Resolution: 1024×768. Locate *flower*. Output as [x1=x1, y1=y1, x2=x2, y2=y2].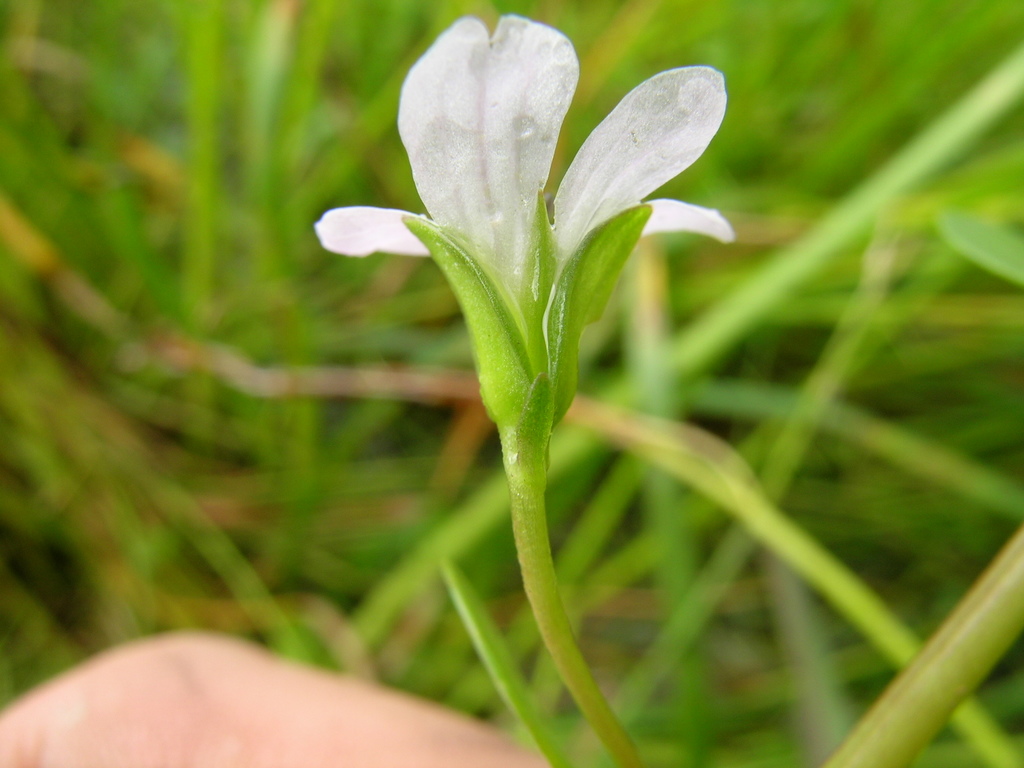
[x1=376, y1=15, x2=721, y2=341].
